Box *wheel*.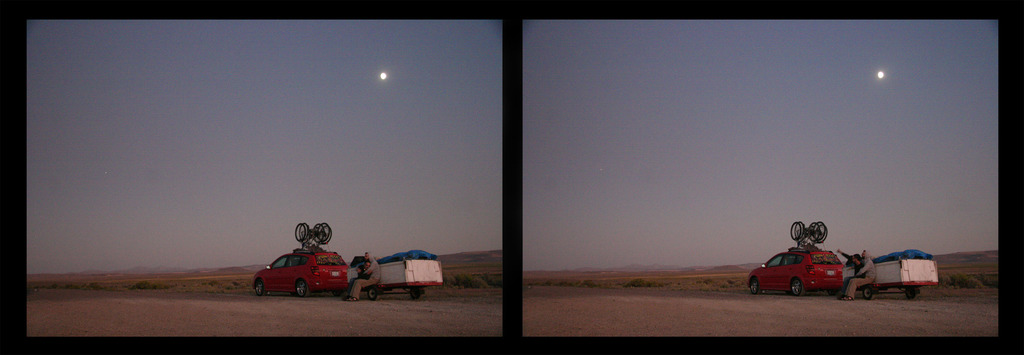
(809,223,829,242).
